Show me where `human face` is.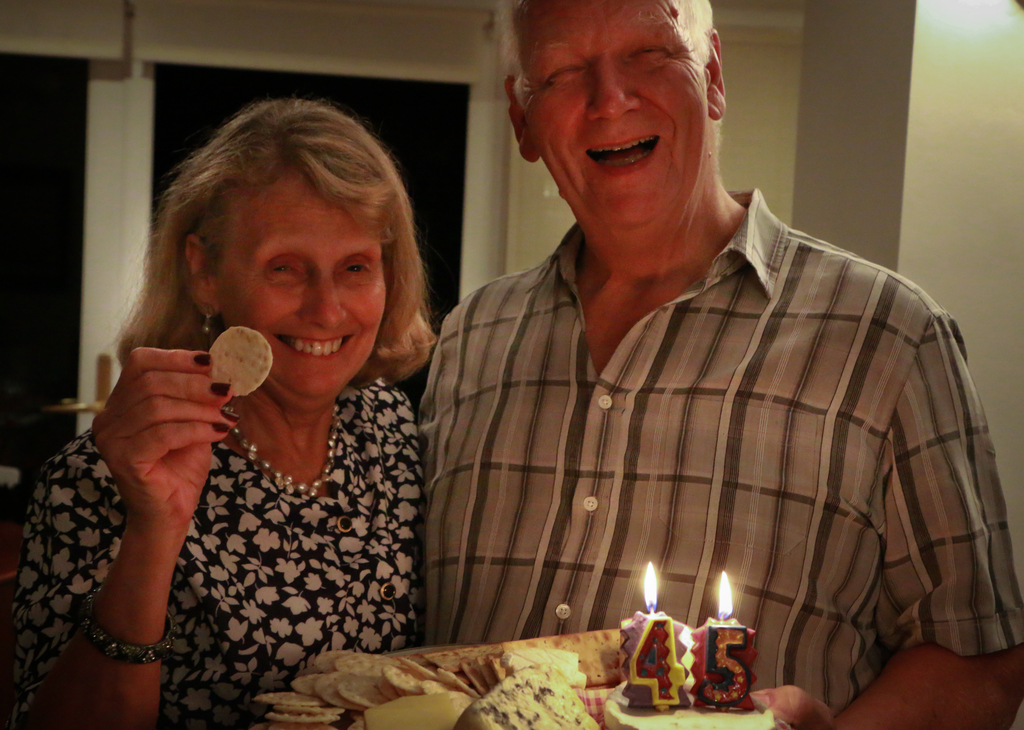
`human face` is at 510/0/701/227.
